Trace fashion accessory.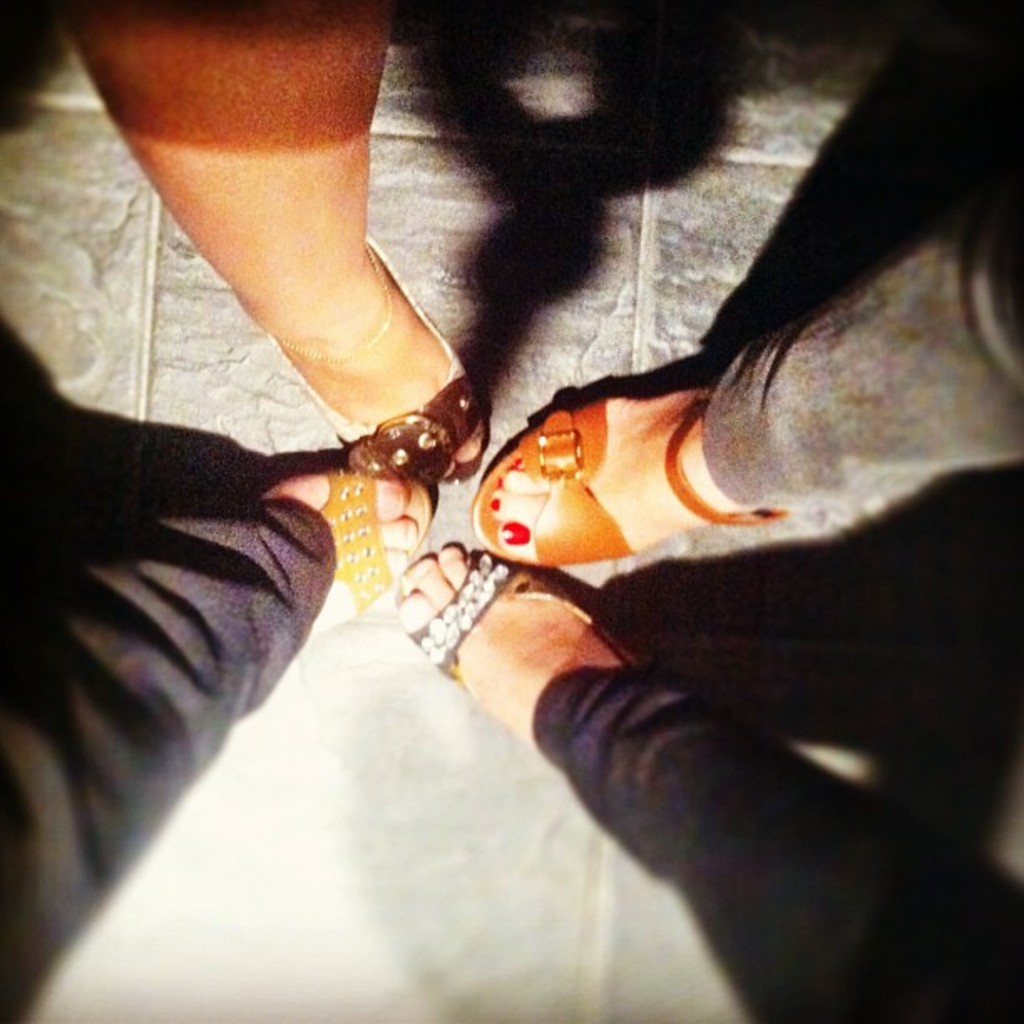
Traced to <box>283,244,395,366</box>.
